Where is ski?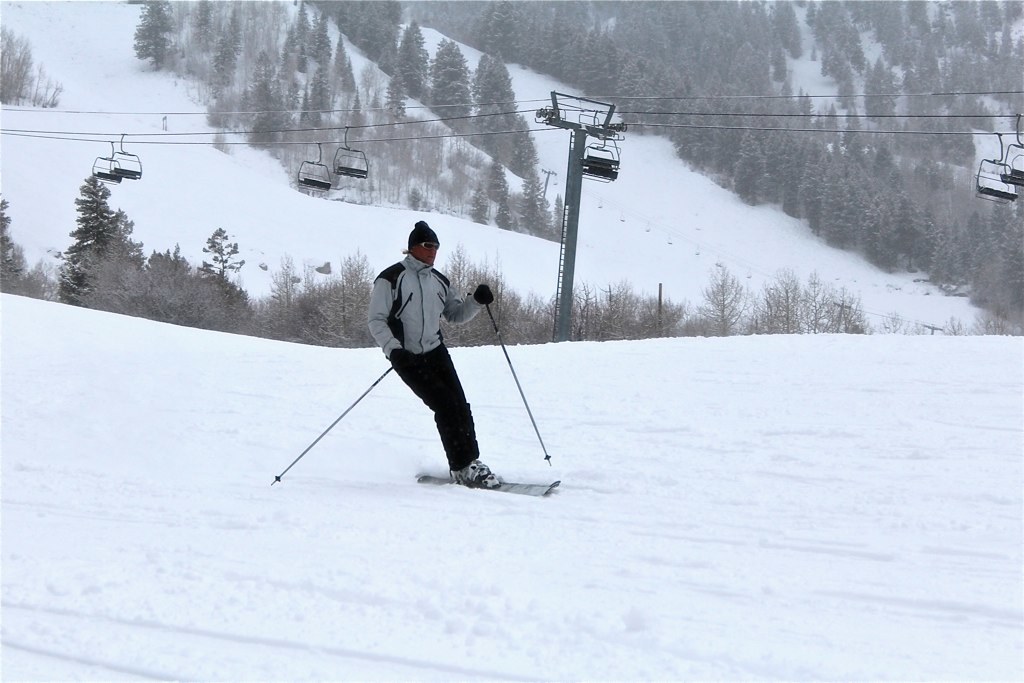
[414, 476, 561, 505].
